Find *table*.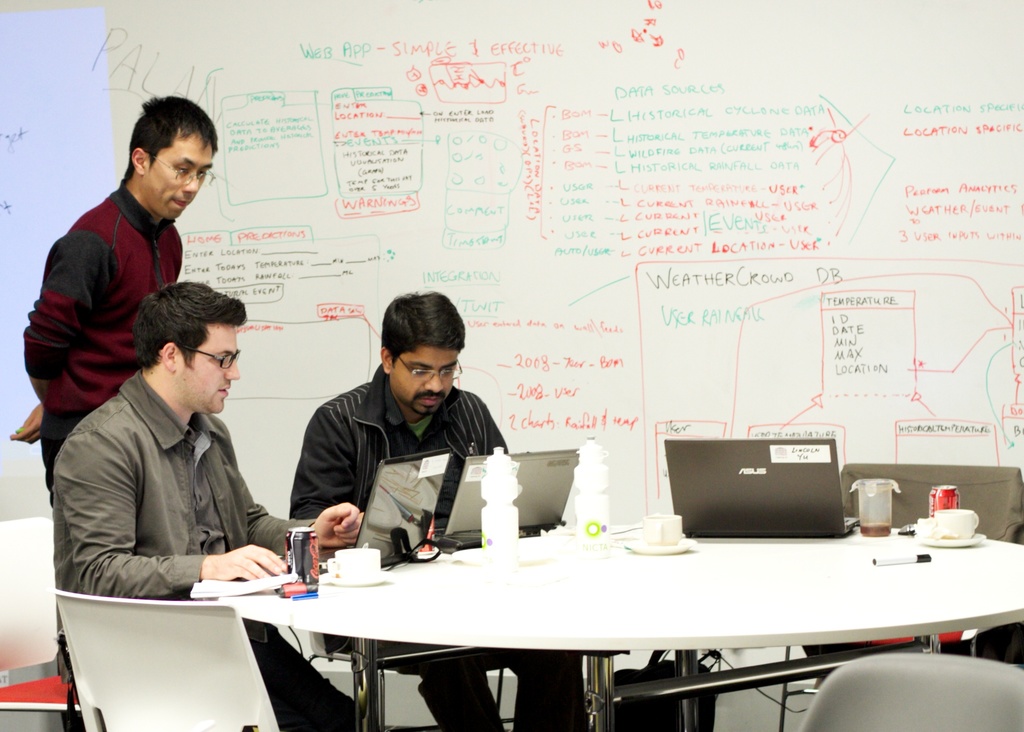
{"x1": 109, "y1": 522, "x2": 1023, "y2": 725}.
